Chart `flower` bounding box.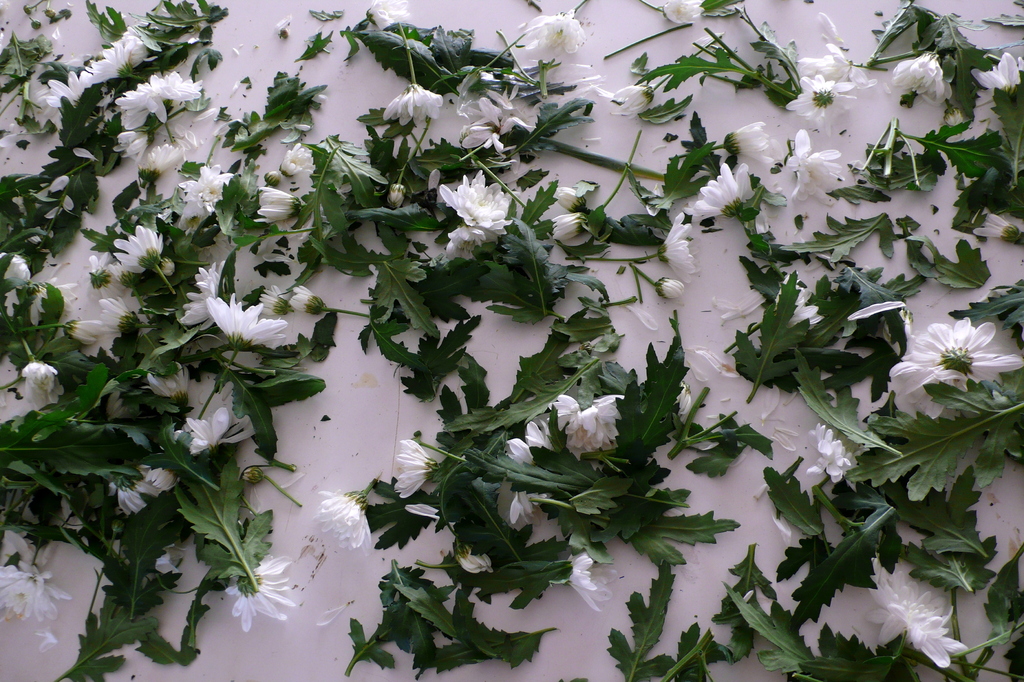
Charted: <region>362, 0, 410, 28</region>.
